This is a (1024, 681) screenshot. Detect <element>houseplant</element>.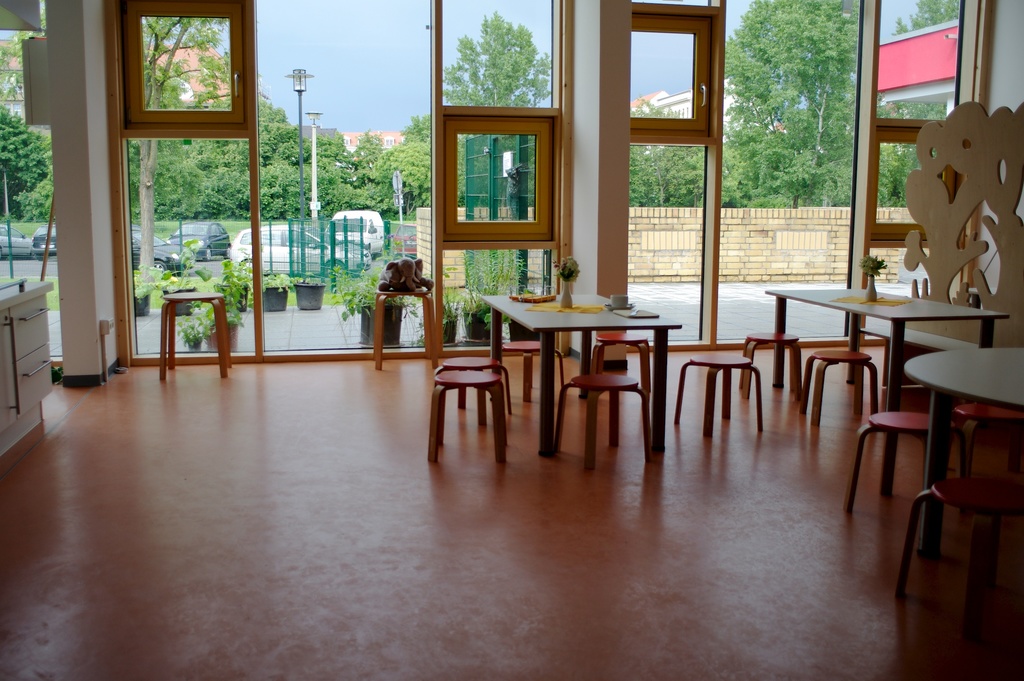
l=212, t=245, r=254, b=307.
